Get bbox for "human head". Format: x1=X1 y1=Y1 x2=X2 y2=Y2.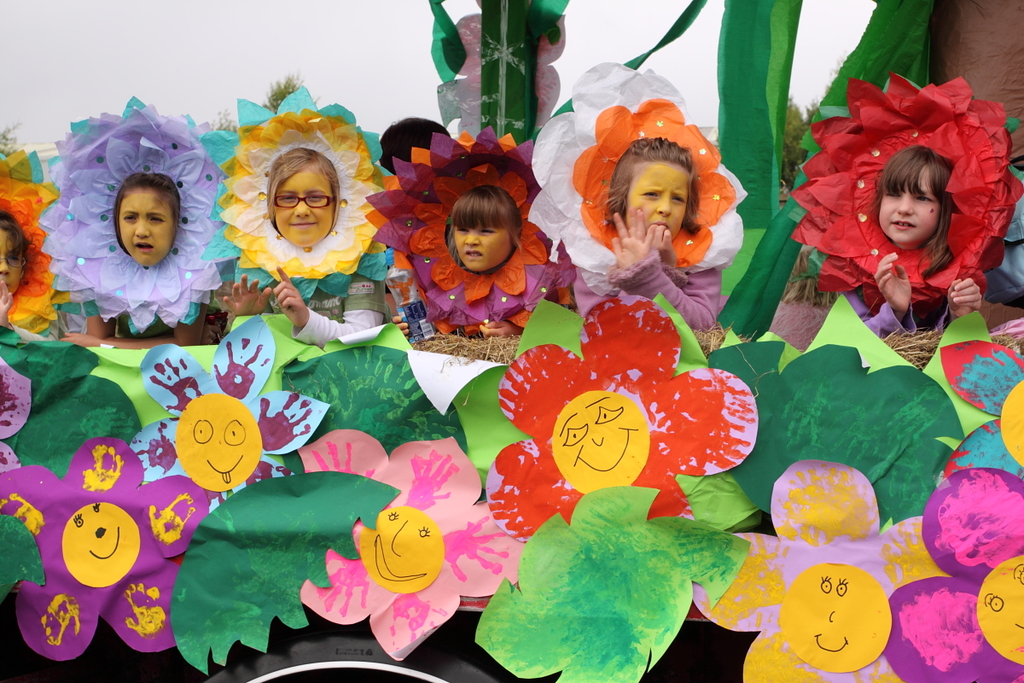
x1=0 y1=209 x2=36 y2=297.
